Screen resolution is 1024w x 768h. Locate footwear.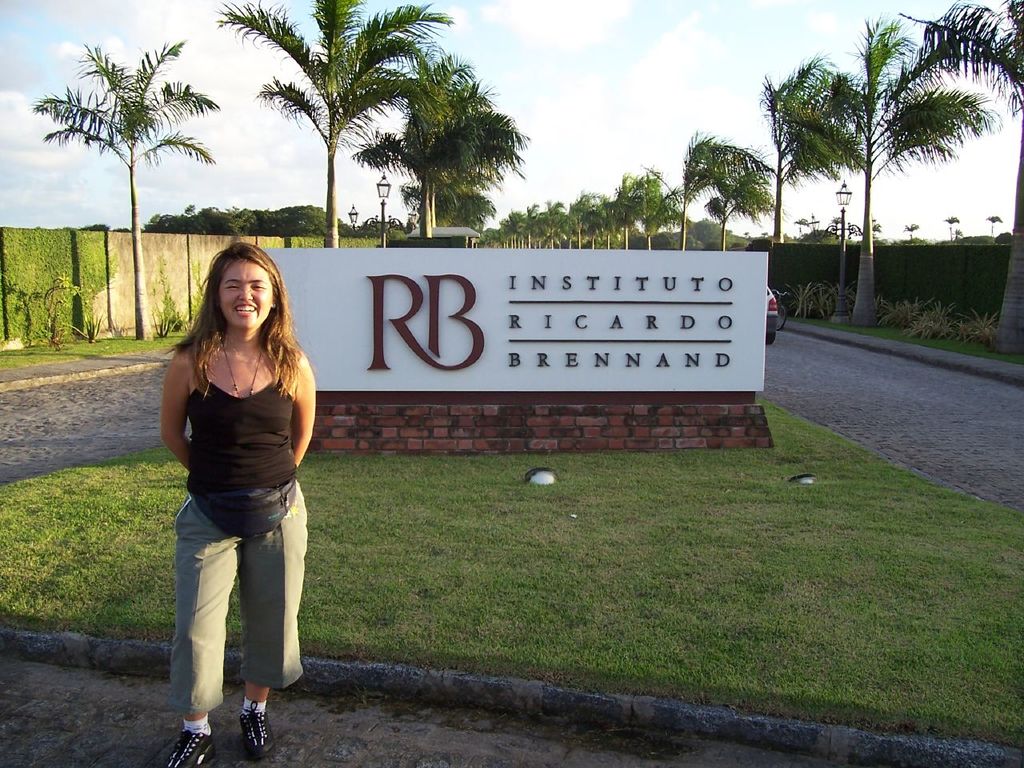
[left=166, top=730, right=211, bottom=767].
